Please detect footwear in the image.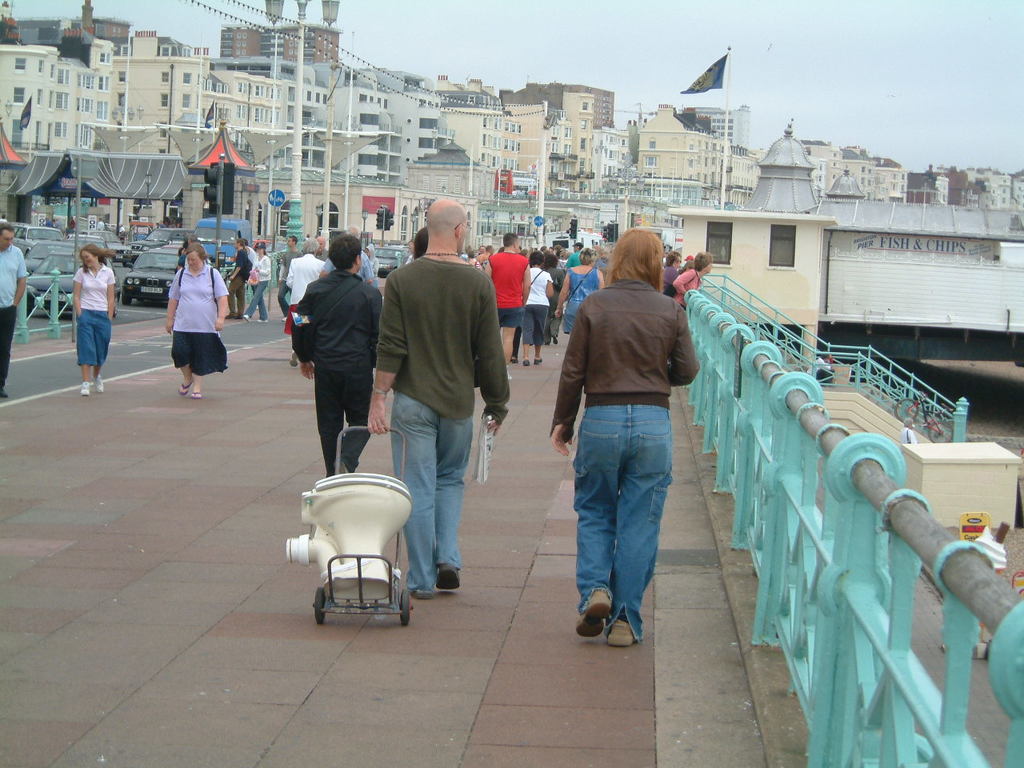
left=554, top=338, right=558, bottom=343.
